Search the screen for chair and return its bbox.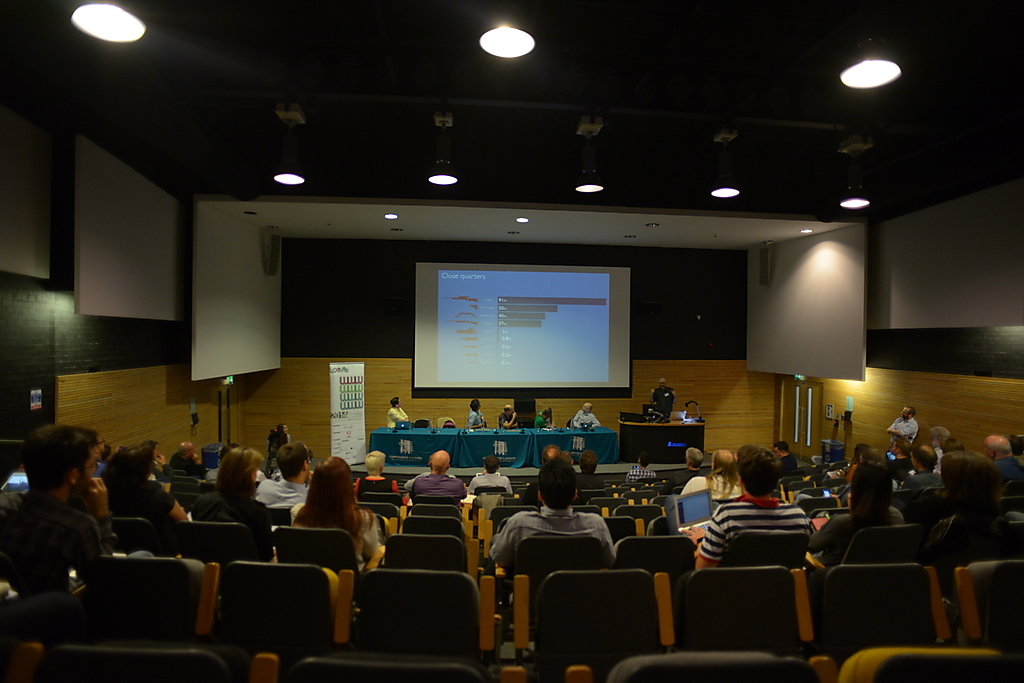
Found: crop(913, 486, 945, 525).
